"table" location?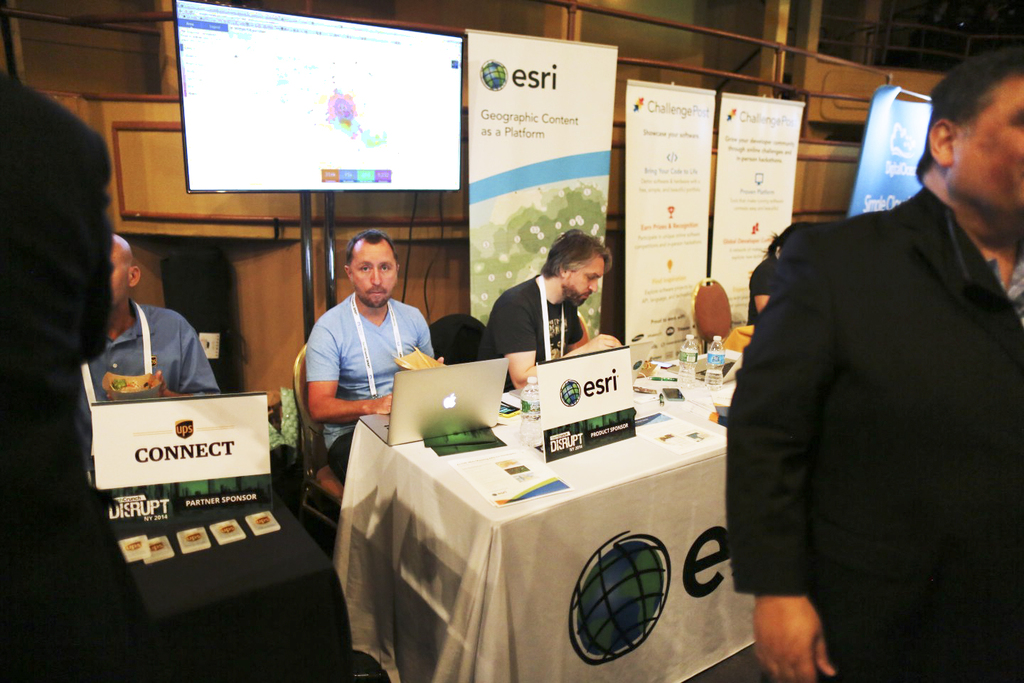
330/334/754/682
